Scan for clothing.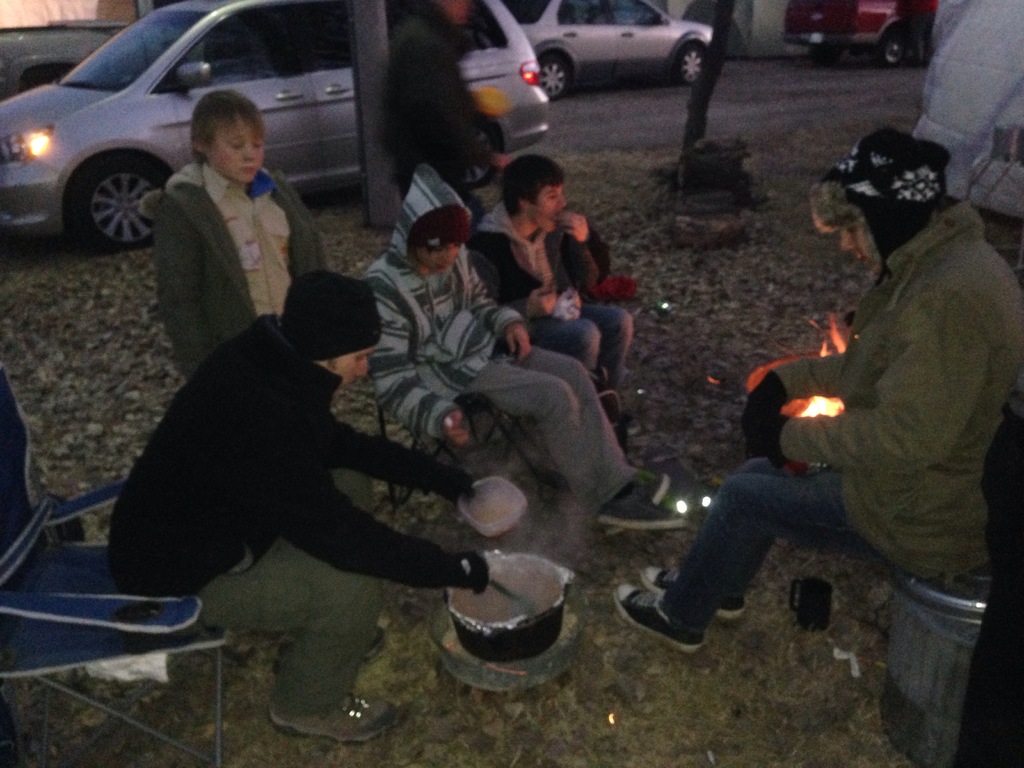
Scan result: Rect(385, 156, 632, 509).
